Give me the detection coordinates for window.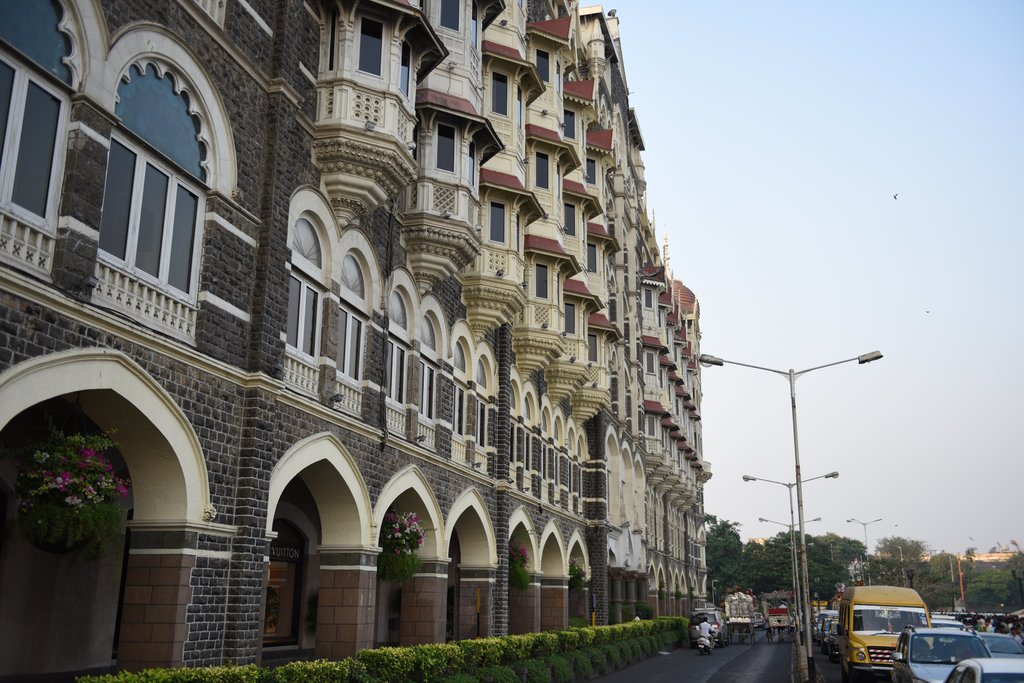
bbox=(356, 20, 383, 73).
